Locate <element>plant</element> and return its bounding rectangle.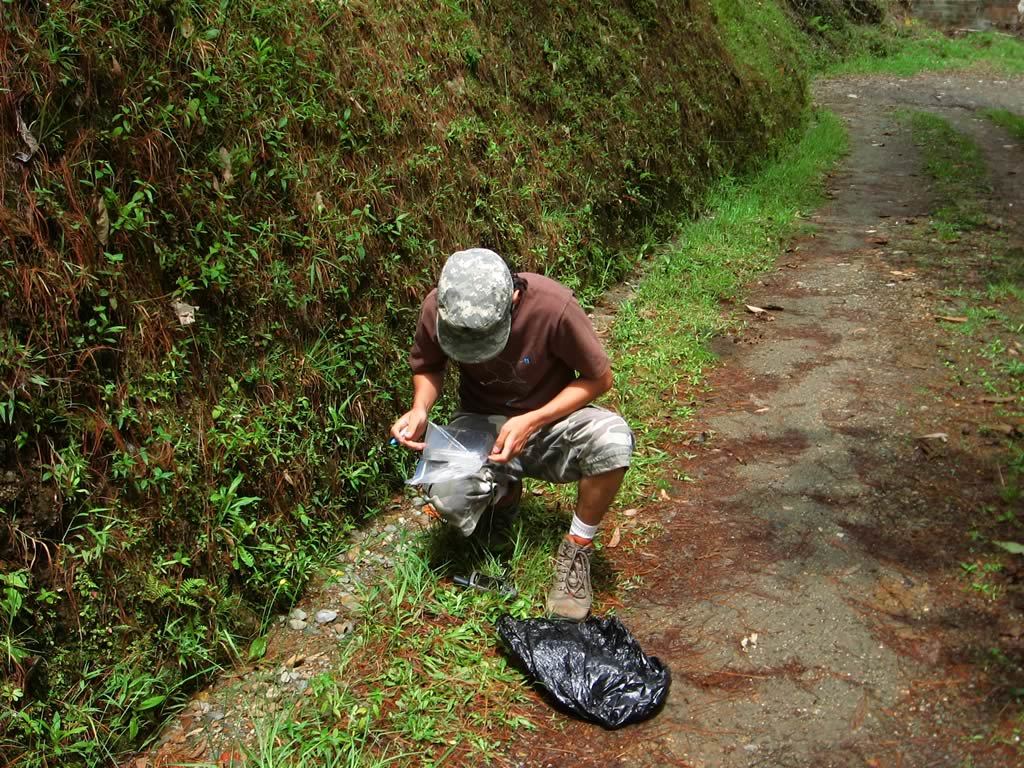
crop(97, 405, 148, 435).
